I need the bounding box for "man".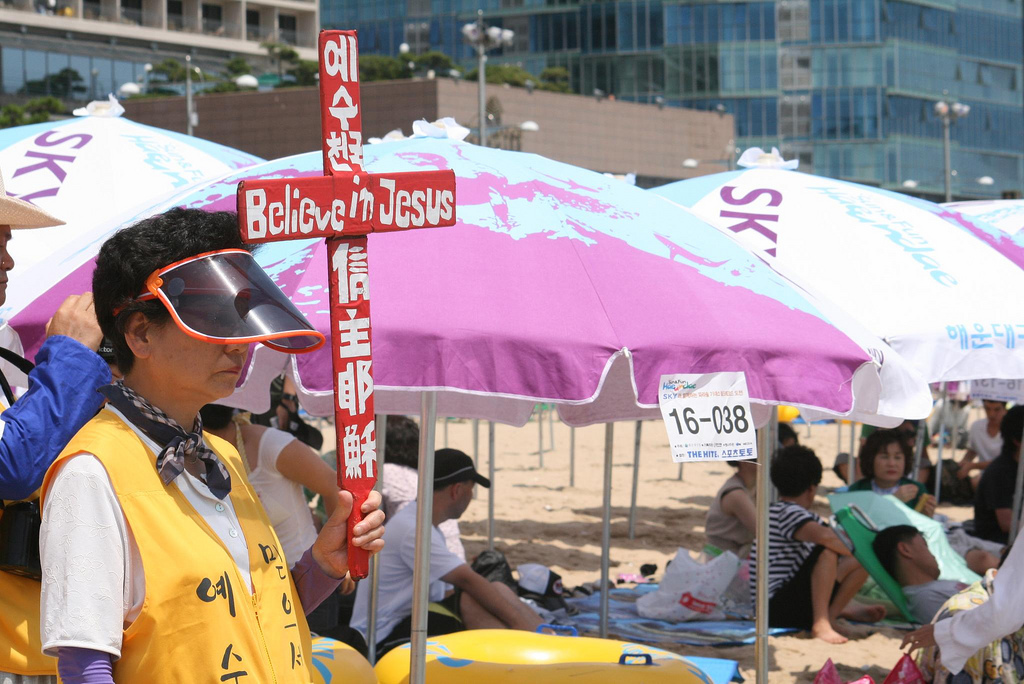
Here it is: bbox(359, 450, 519, 646).
